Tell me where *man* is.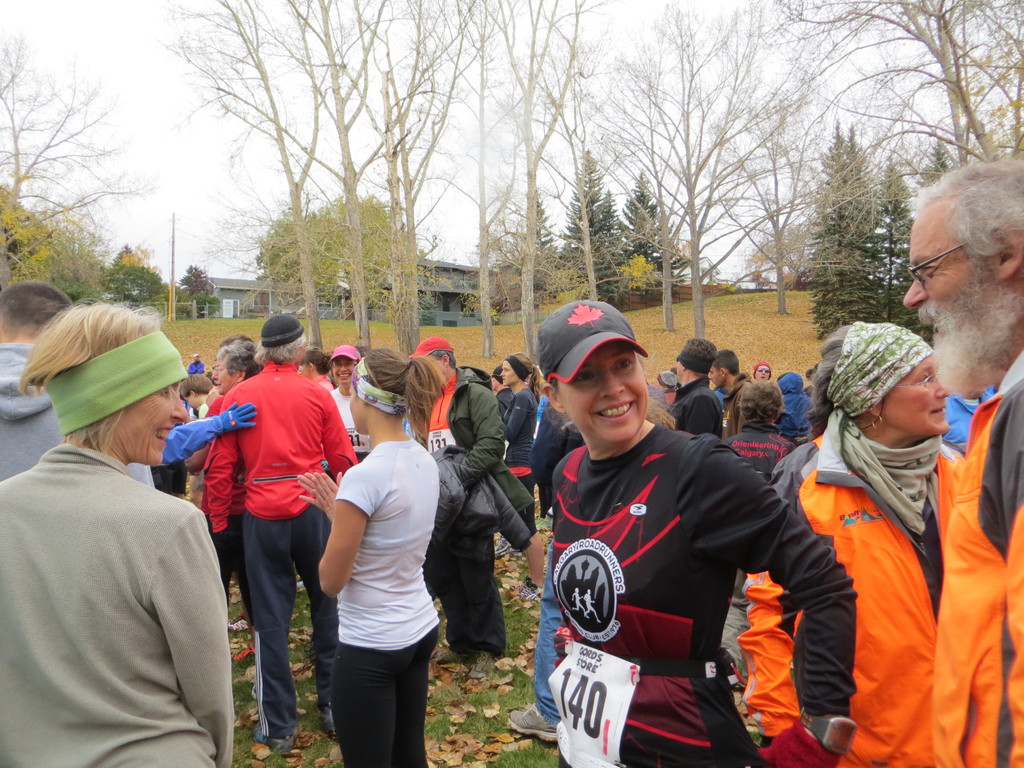
*man* is at bbox=[186, 353, 206, 409].
